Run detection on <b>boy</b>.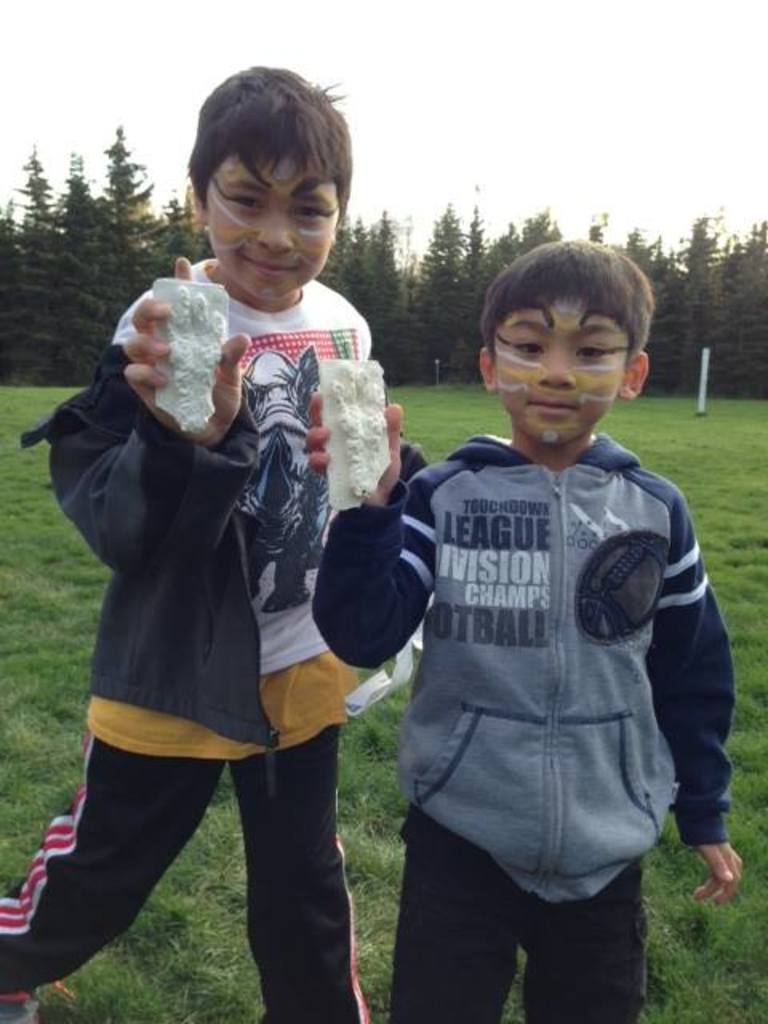
Result: (left=306, top=238, right=747, bottom=1022).
